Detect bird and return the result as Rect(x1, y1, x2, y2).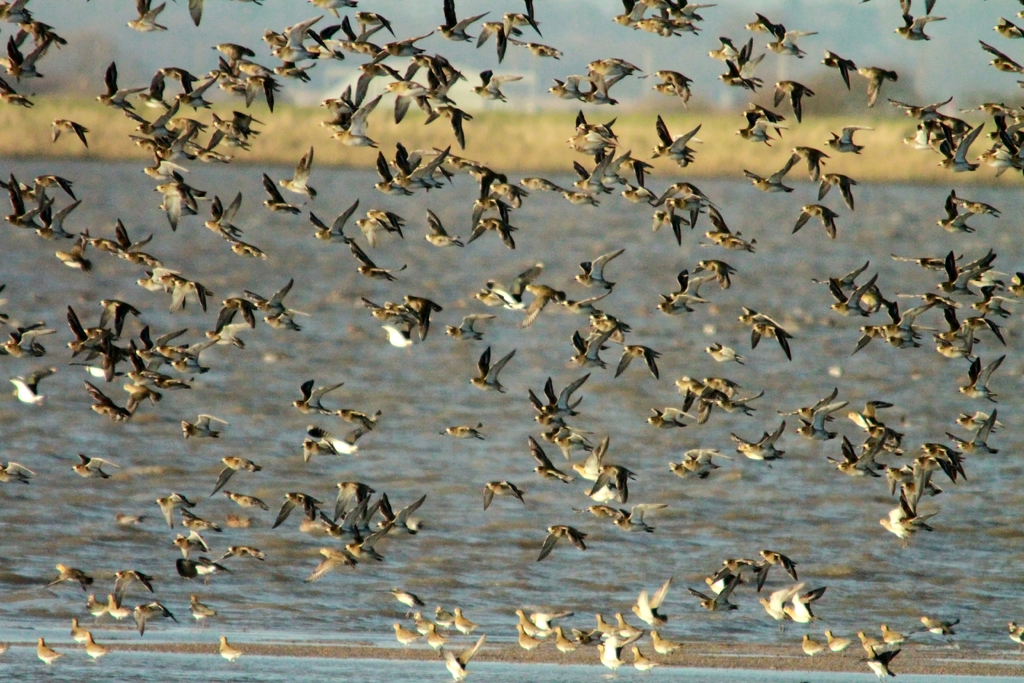
Rect(804, 636, 833, 662).
